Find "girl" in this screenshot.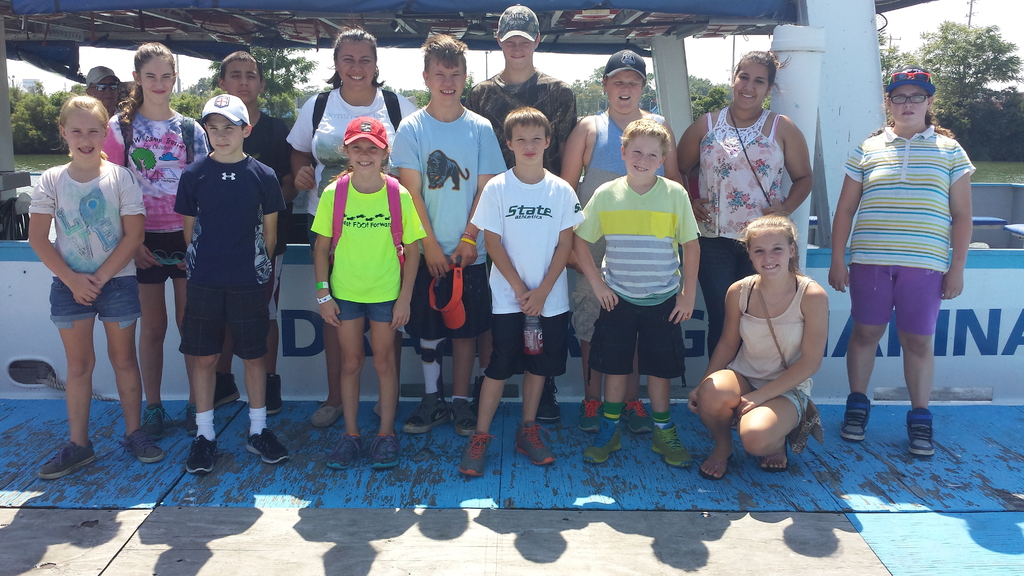
The bounding box for "girl" is 100/43/213/444.
